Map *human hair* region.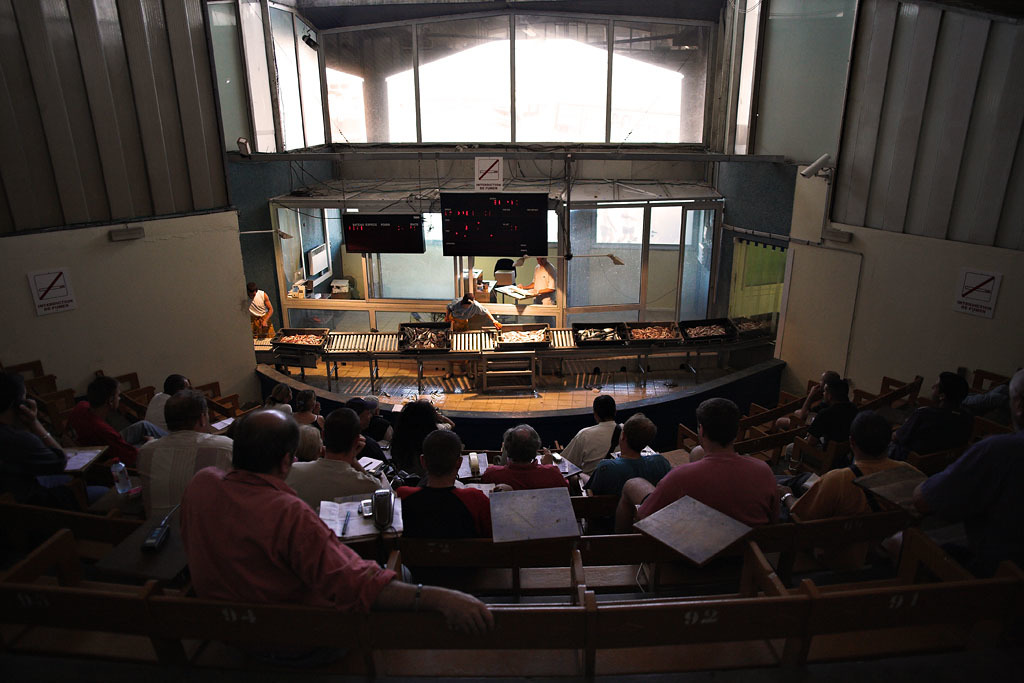
Mapped to BBox(93, 376, 119, 412).
